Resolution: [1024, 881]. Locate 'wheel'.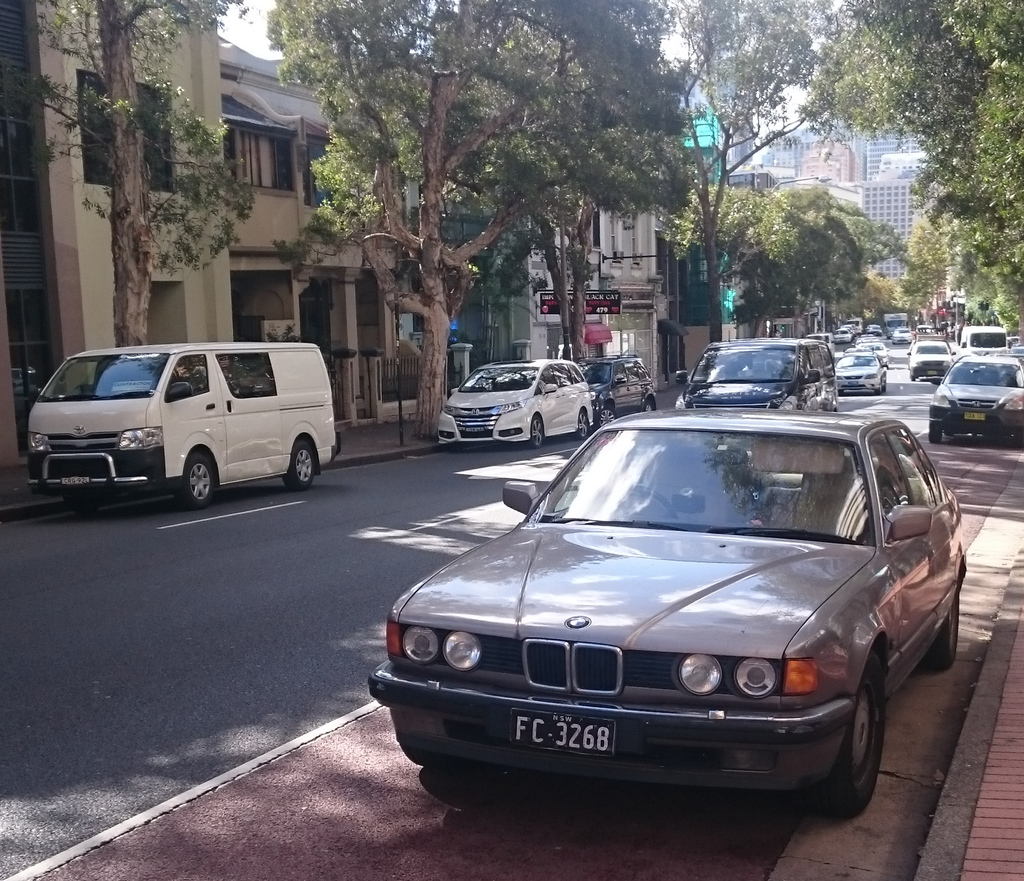
<region>643, 397, 653, 413</region>.
